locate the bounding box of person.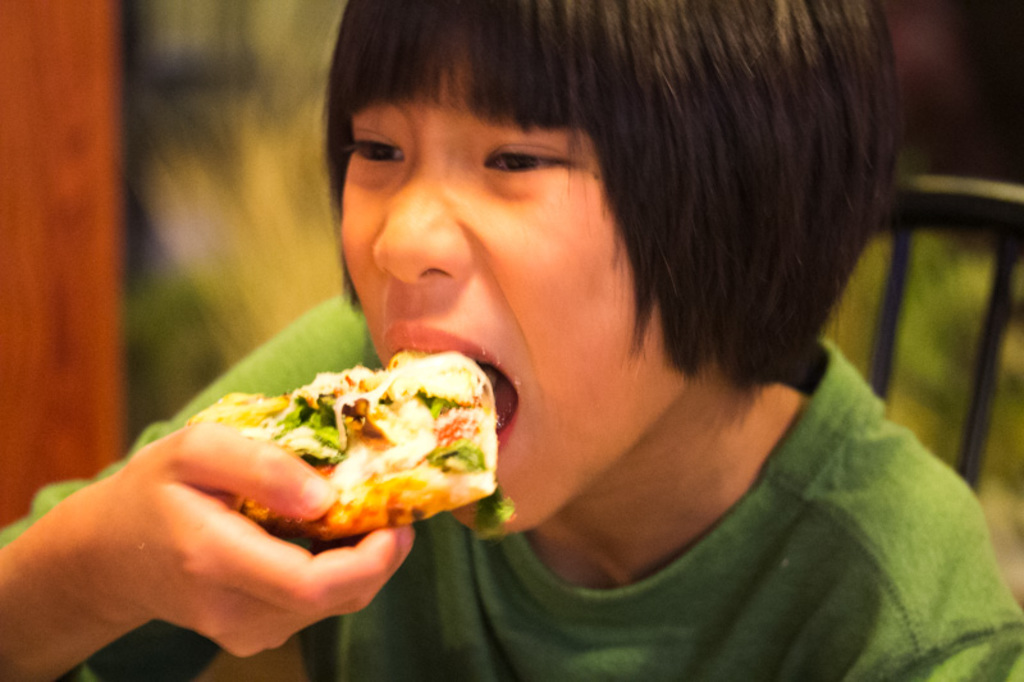
Bounding box: [0,0,1023,681].
